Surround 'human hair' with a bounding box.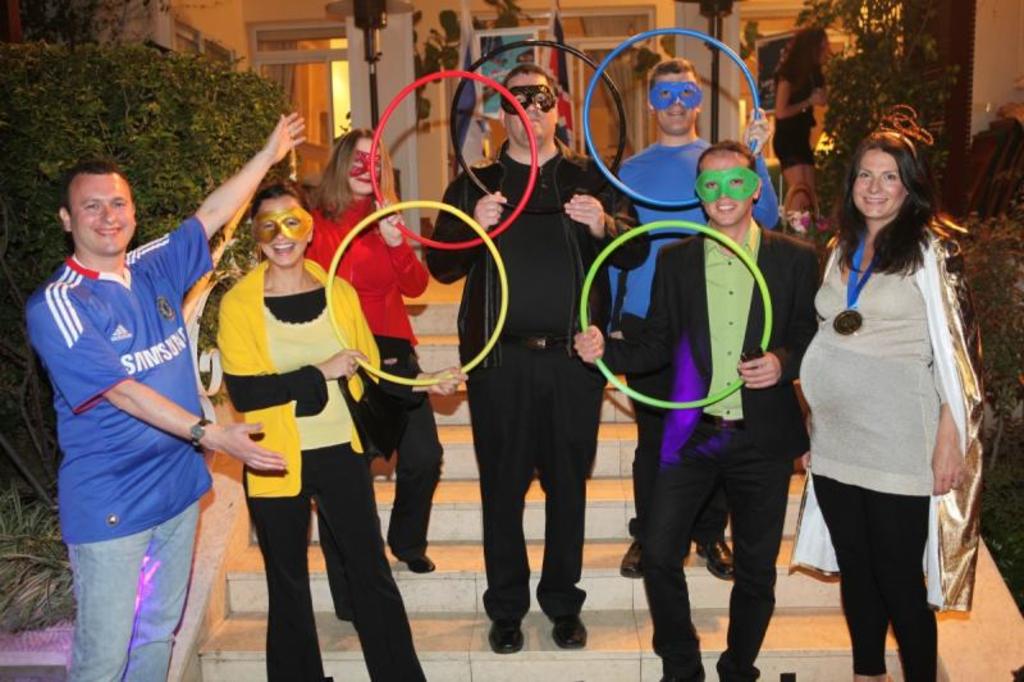
crop(835, 129, 932, 276).
